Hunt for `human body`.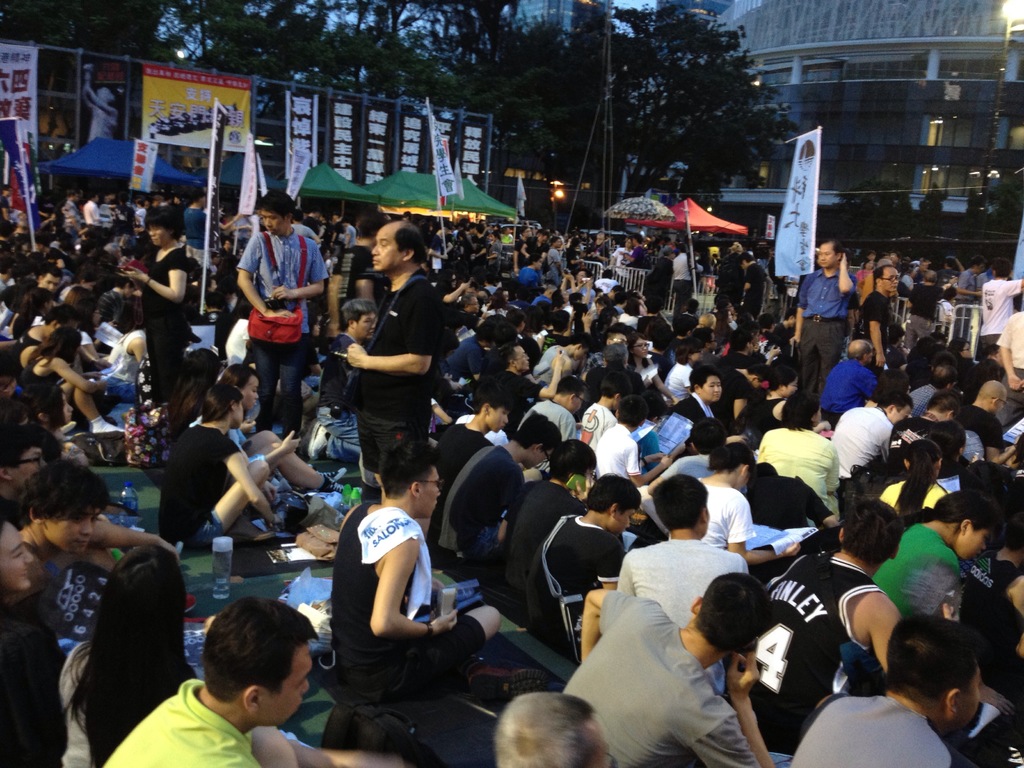
Hunted down at 589/422/665/486.
